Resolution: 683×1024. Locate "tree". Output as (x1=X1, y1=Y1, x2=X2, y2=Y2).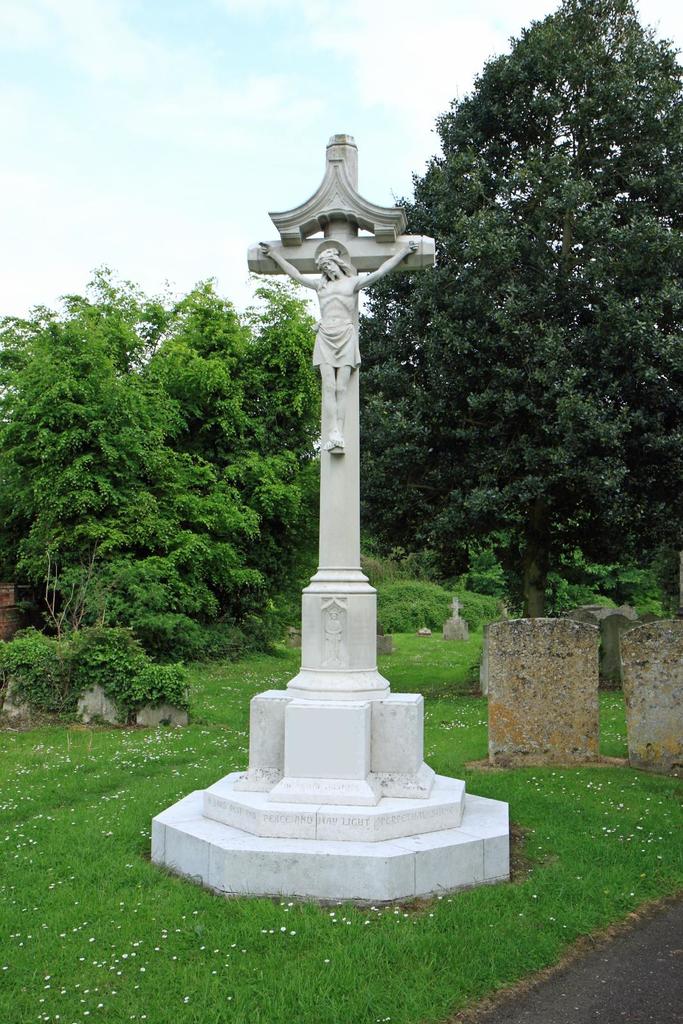
(x1=0, y1=250, x2=348, y2=657).
